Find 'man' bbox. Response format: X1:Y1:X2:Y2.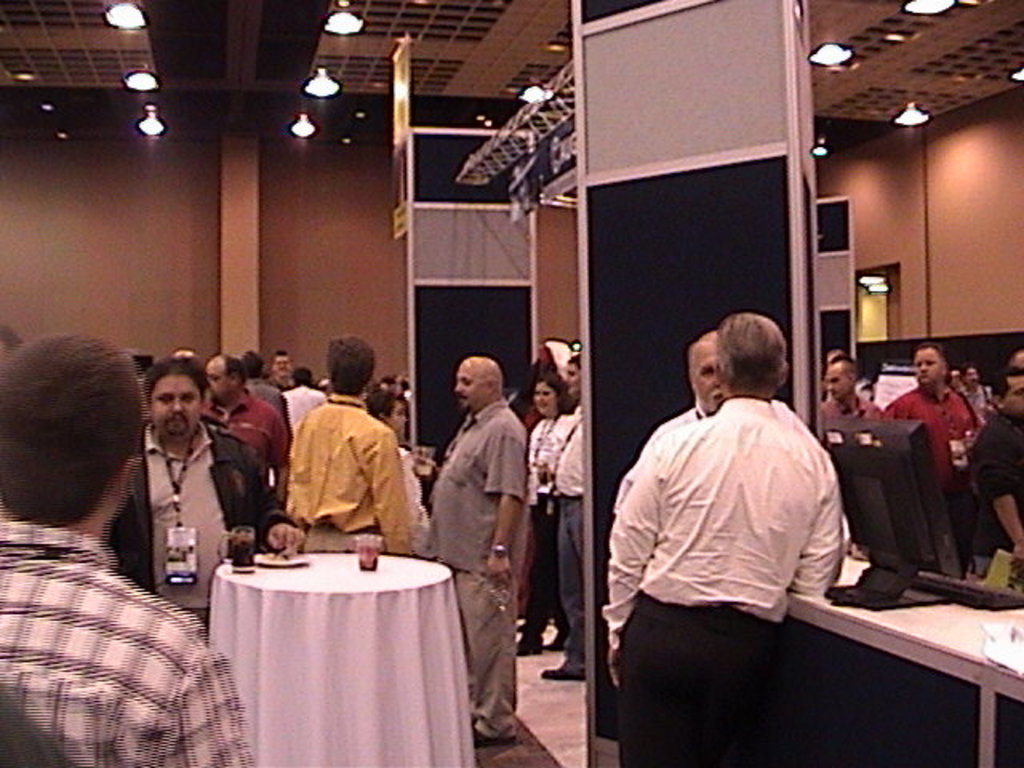
280:334:419:554.
